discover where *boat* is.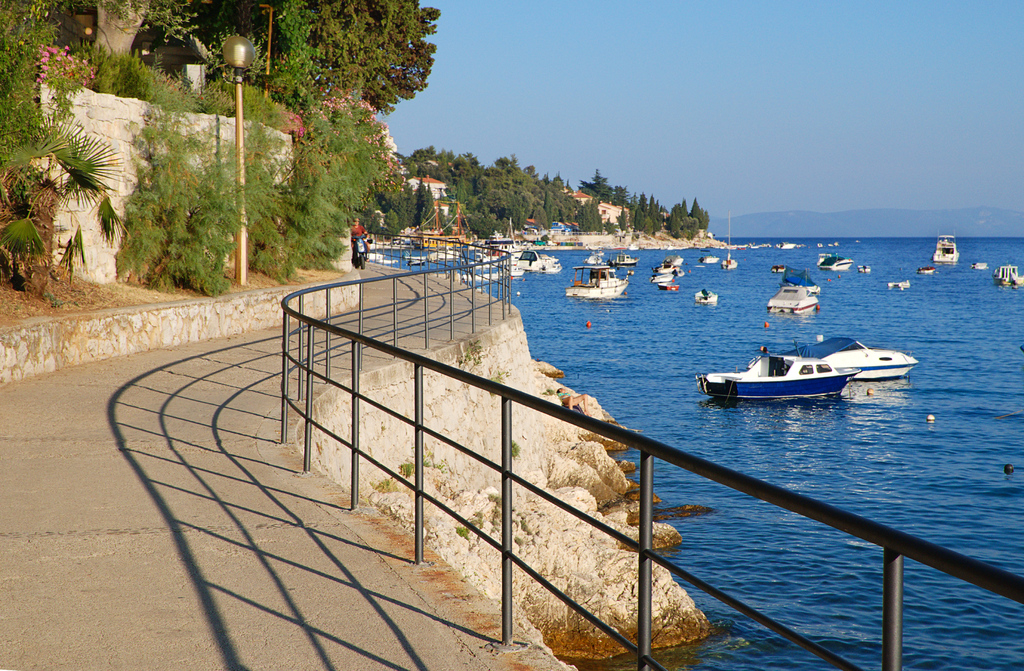
Discovered at [570,266,631,300].
